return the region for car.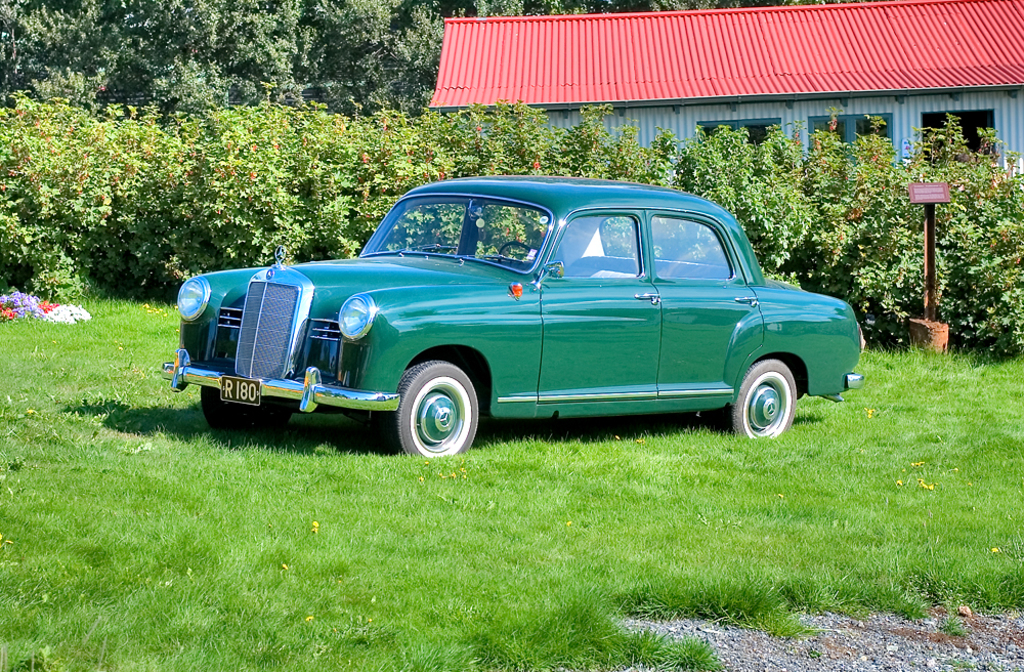
region(158, 171, 872, 459).
